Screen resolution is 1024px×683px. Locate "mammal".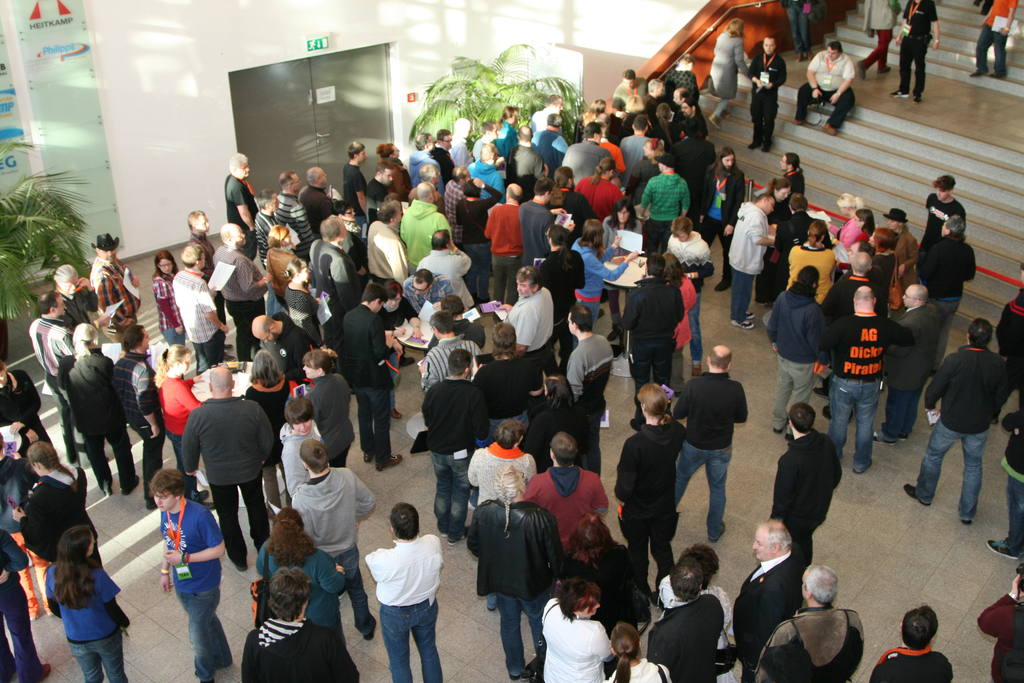
<region>370, 144, 413, 201</region>.
